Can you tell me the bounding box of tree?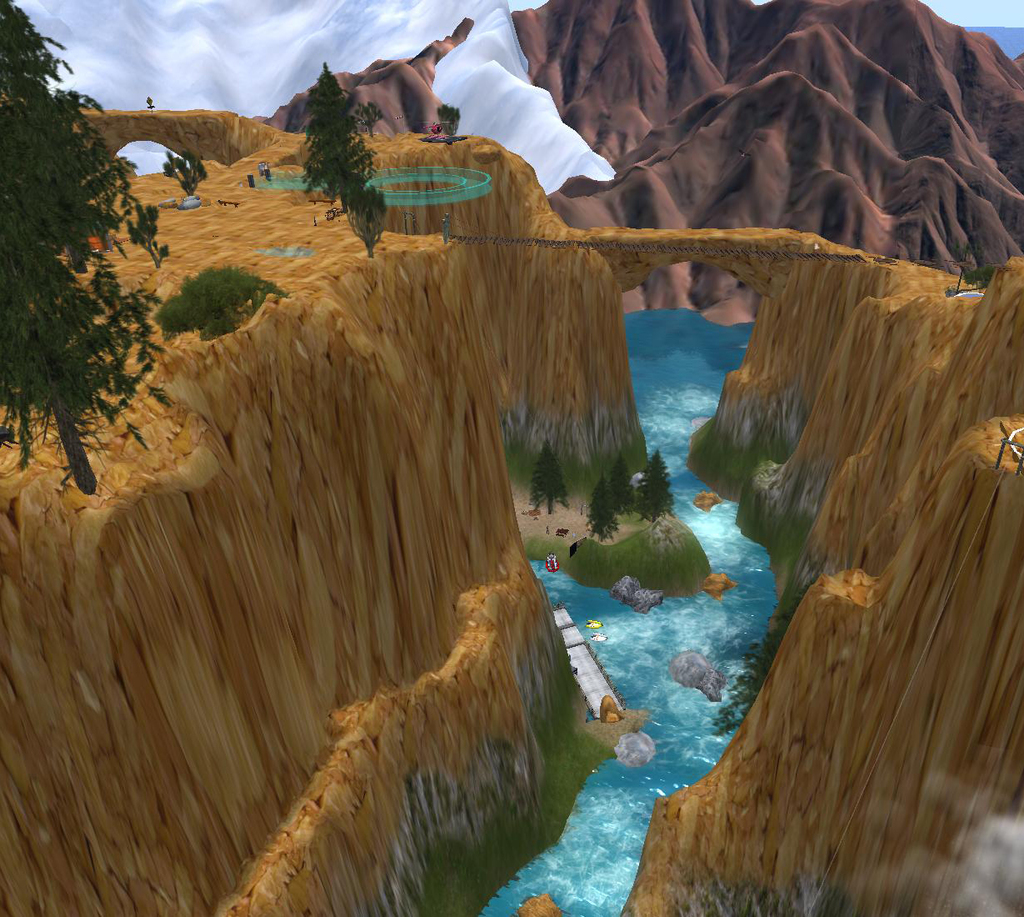
(536, 451, 576, 520).
